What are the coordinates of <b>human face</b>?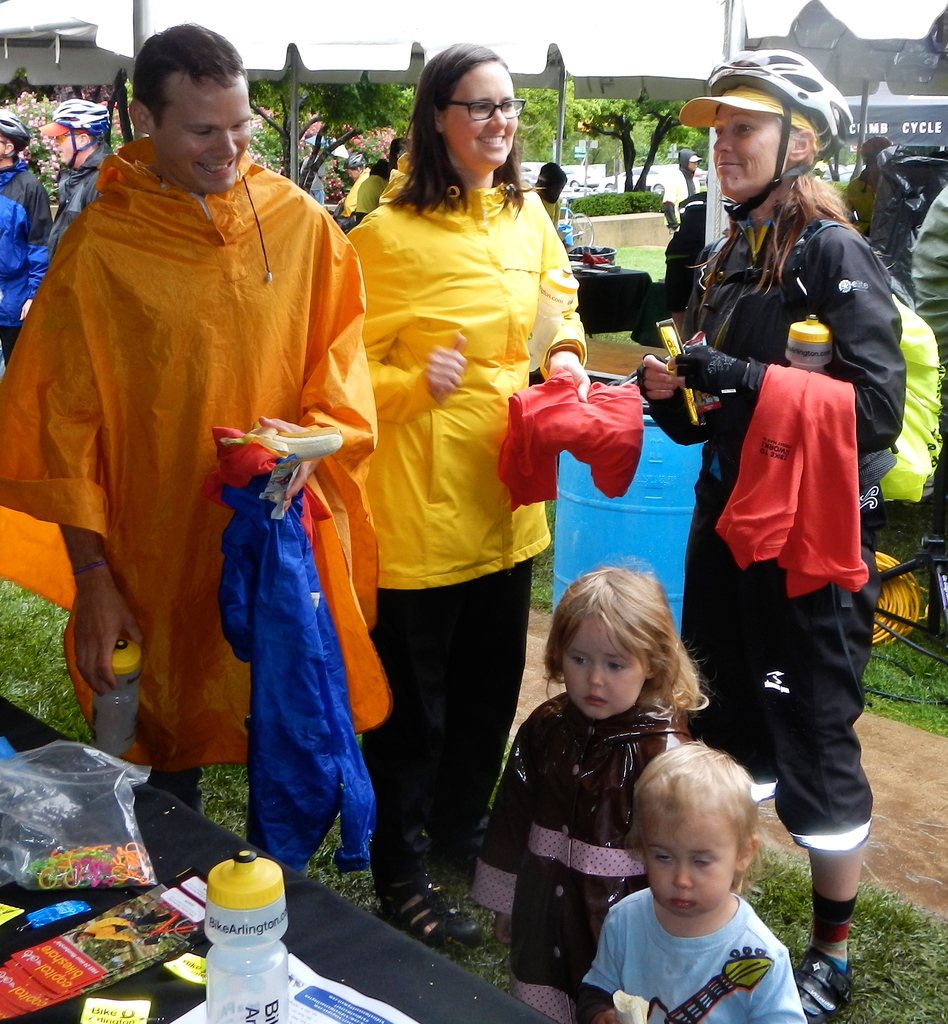
[556, 619, 645, 717].
